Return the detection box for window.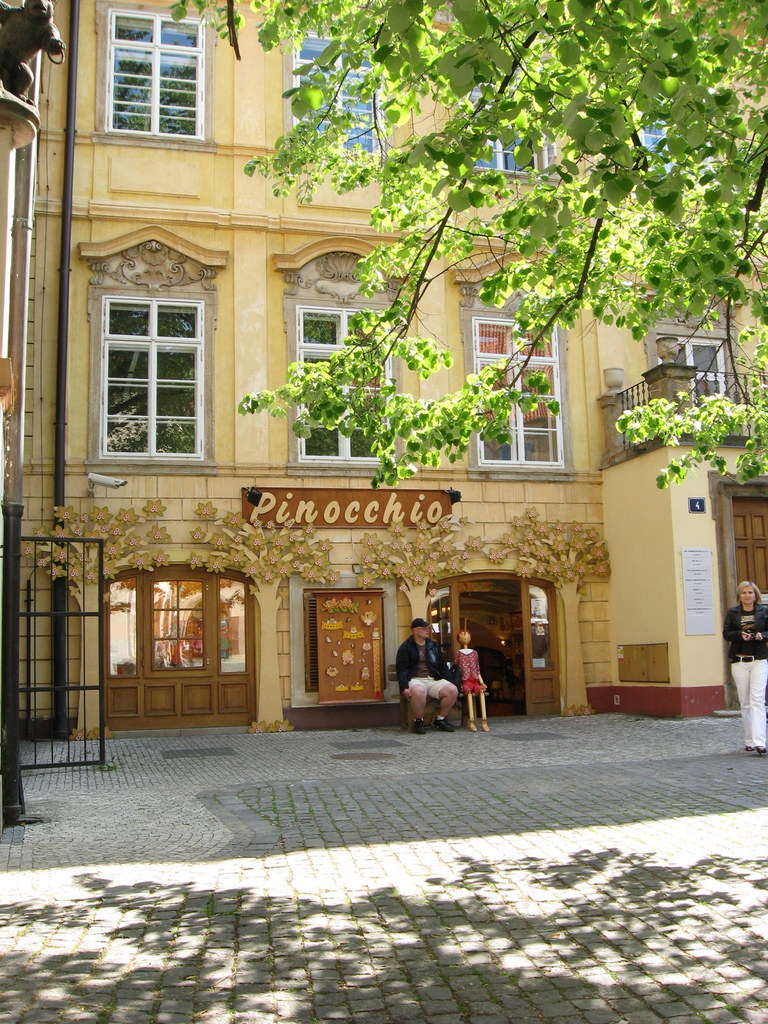
[left=469, top=323, right=569, bottom=473].
